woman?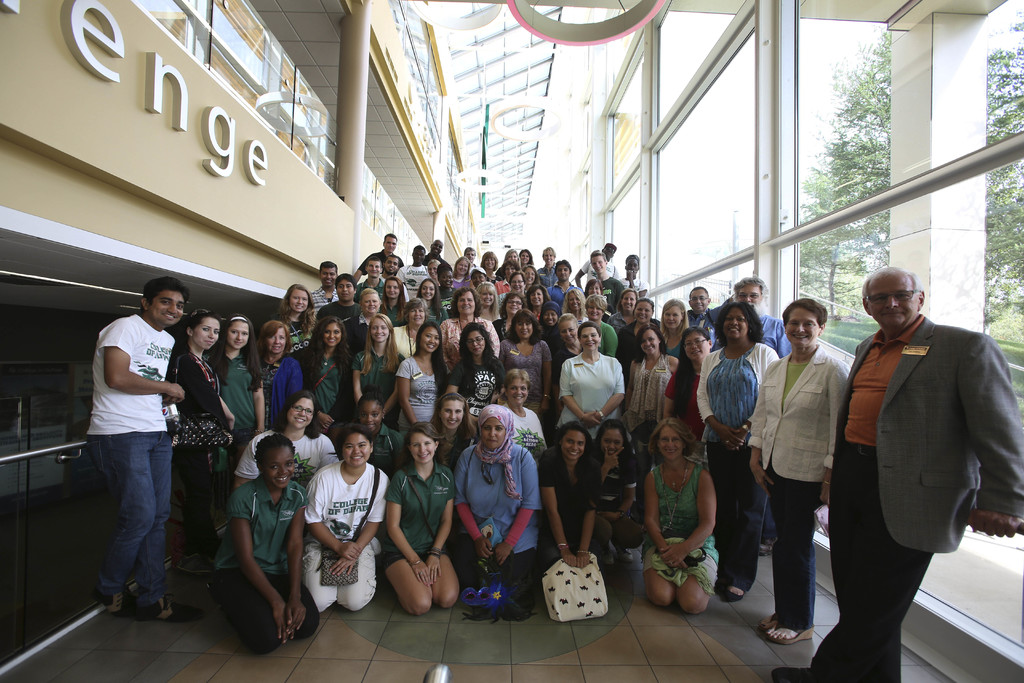
(299, 322, 354, 452)
